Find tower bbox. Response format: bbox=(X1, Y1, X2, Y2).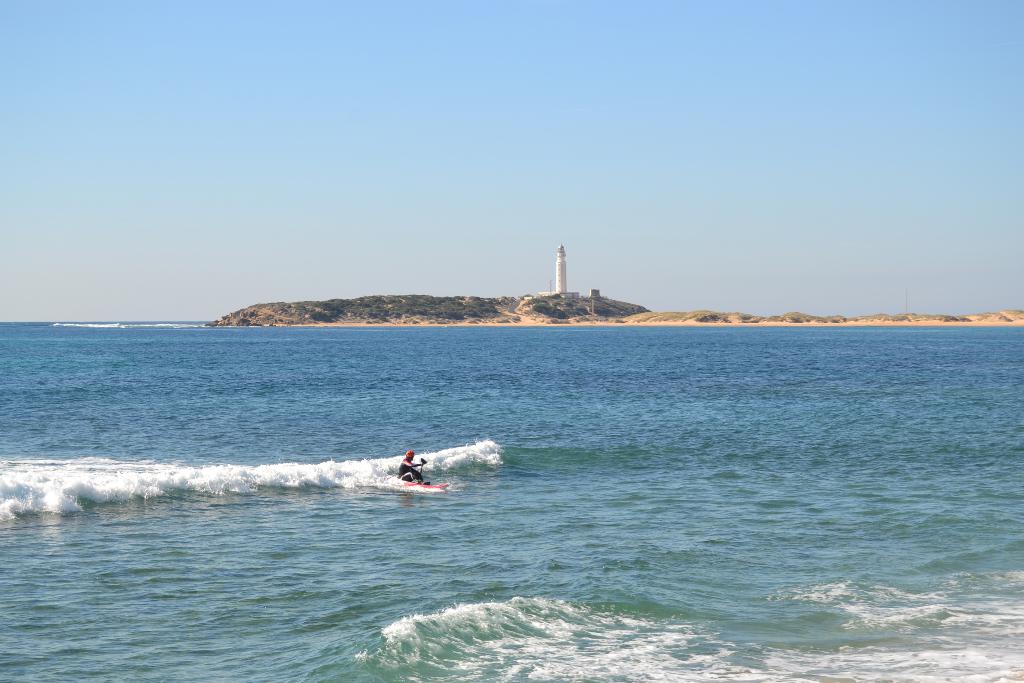
bbox=(554, 248, 570, 294).
